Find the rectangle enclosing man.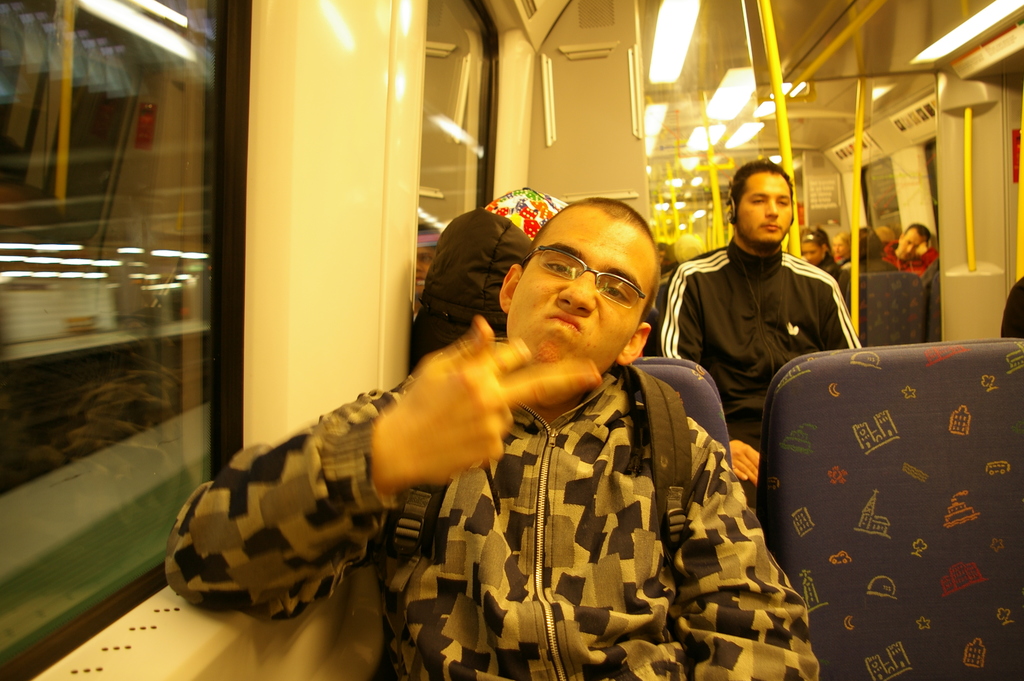
659,162,870,467.
